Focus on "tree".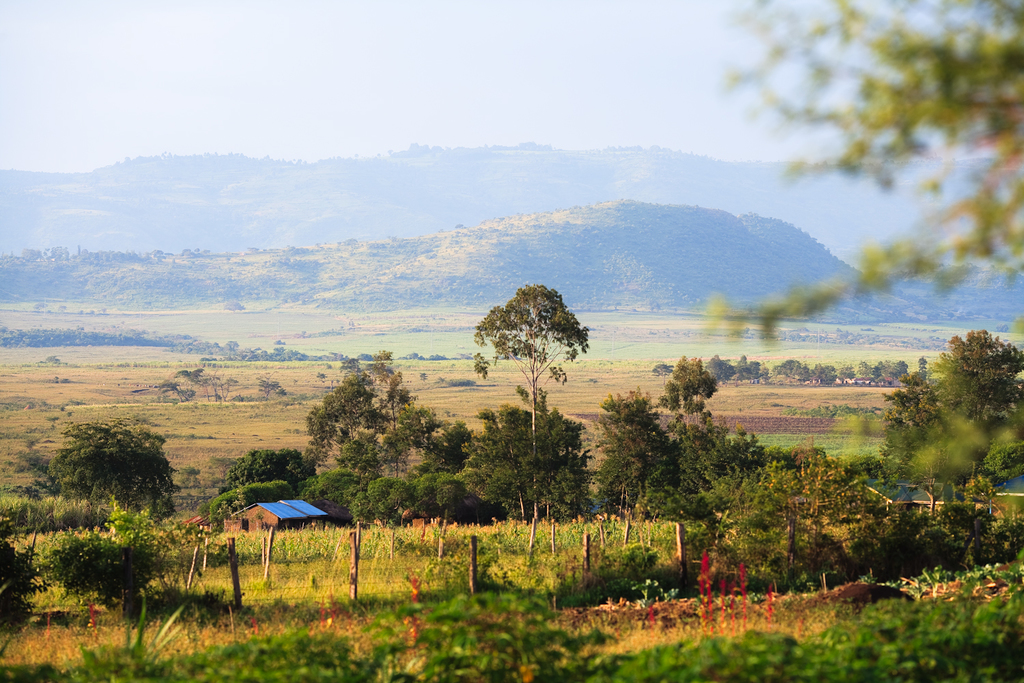
Focused at [left=654, top=354, right=722, bottom=426].
